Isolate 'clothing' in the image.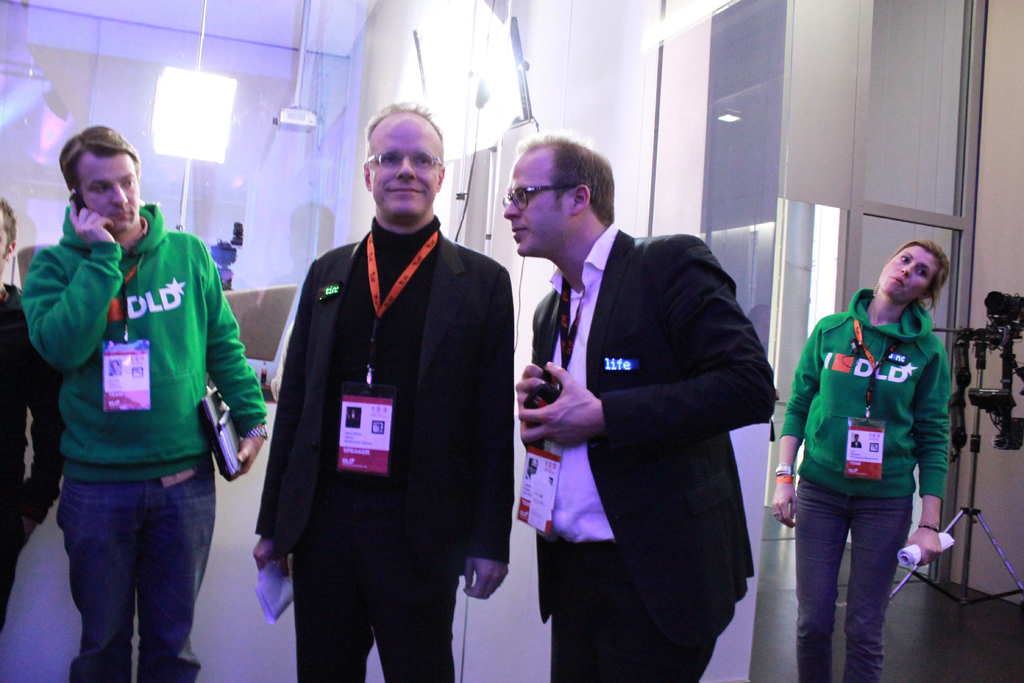
Isolated region: (left=246, top=141, right=509, bottom=679).
